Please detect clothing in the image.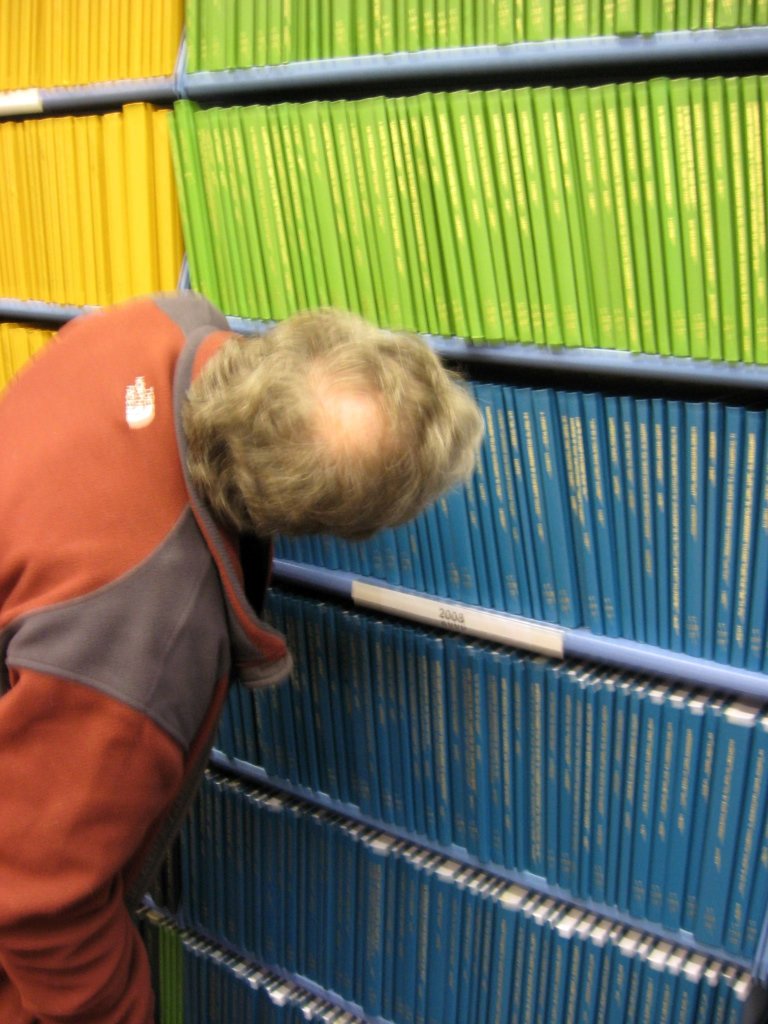
(left=6, top=287, right=300, bottom=1023).
